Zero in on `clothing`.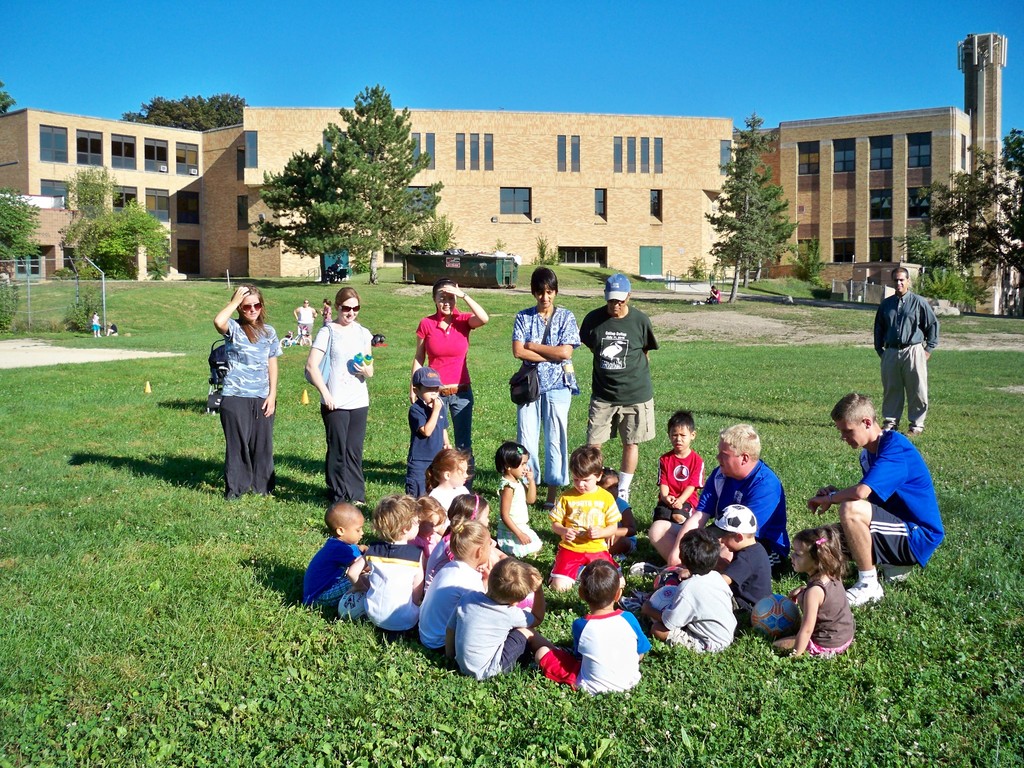
Zeroed in: detection(561, 605, 650, 696).
